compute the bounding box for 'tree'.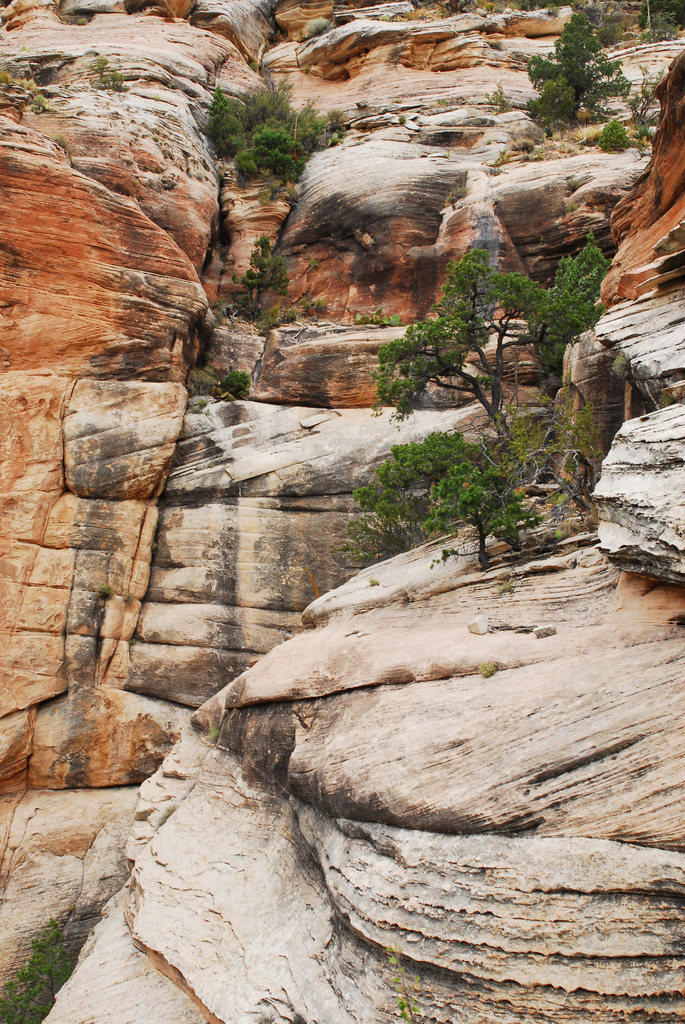
[left=356, top=428, right=532, bottom=574].
